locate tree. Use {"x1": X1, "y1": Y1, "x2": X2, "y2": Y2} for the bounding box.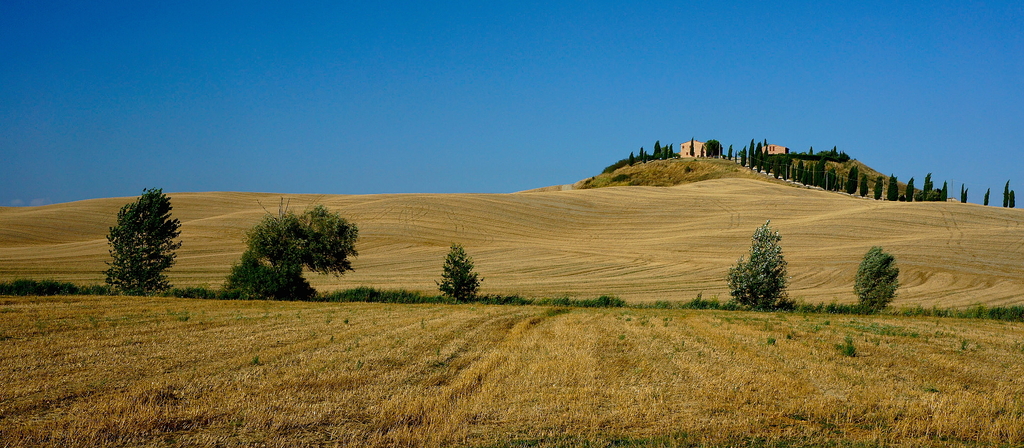
{"x1": 936, "y1": 182, "x2": 950, "y2": 204}.
